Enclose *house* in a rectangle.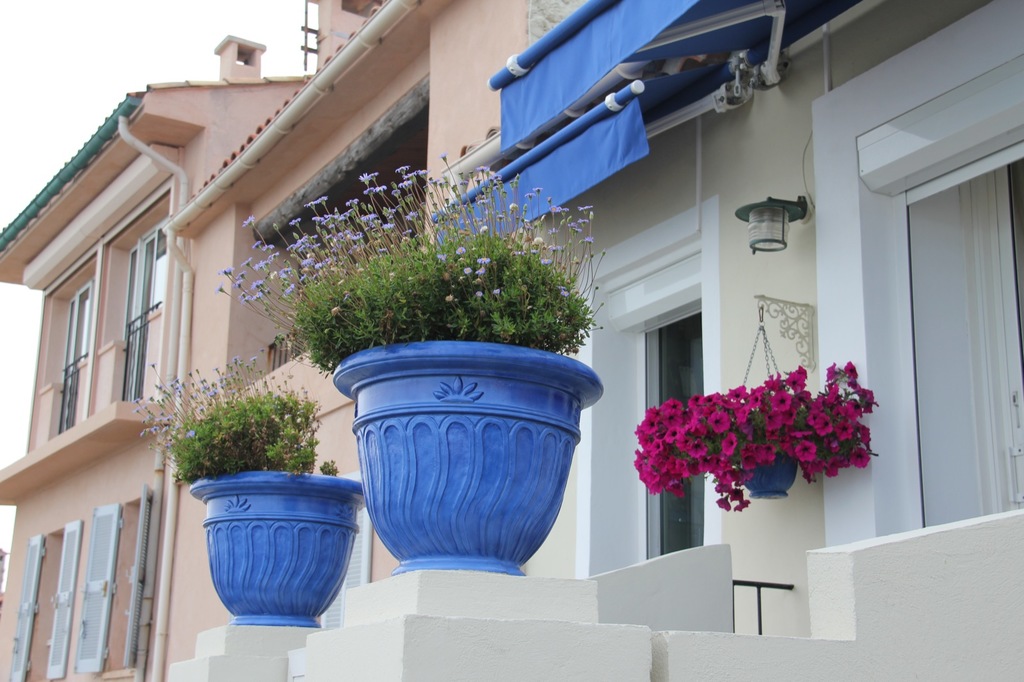
detection(170, 0, 1023, 681).
